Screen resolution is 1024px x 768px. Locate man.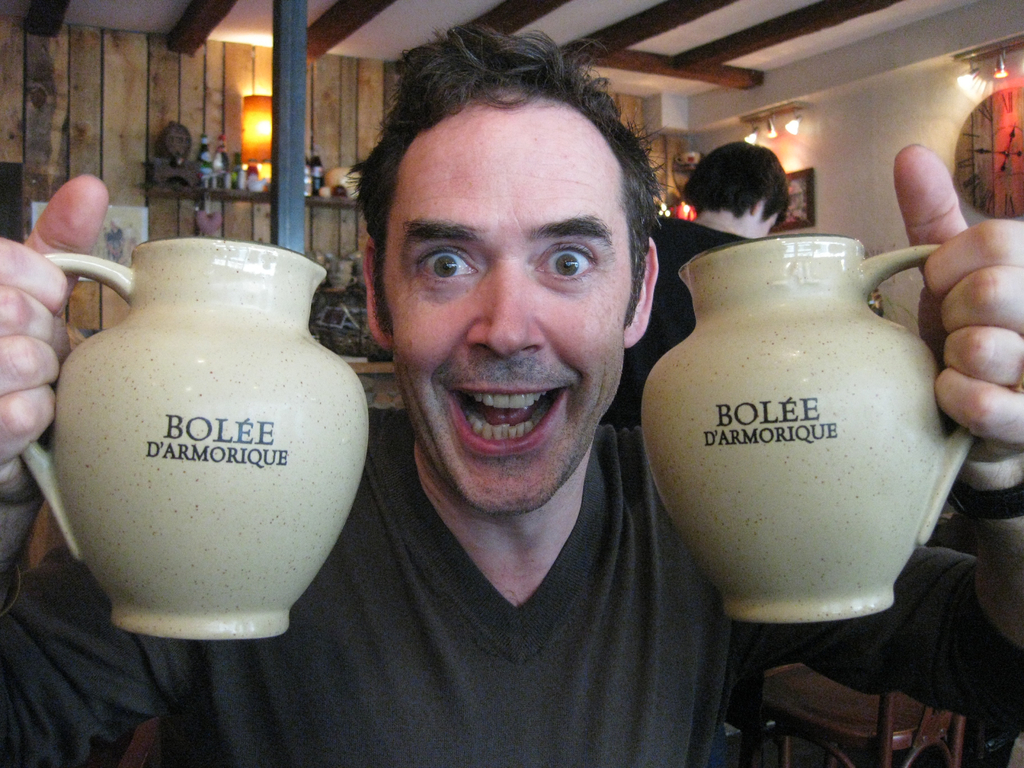
0 19 1023 767.
